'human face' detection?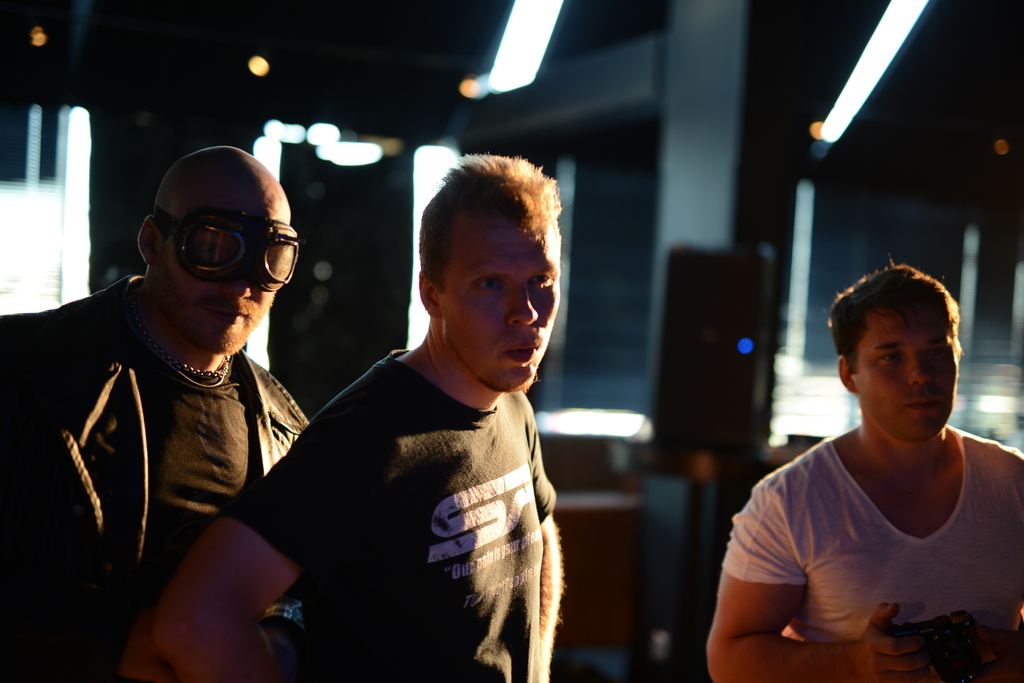
x1=438 y1=214 x2=557 y2=394
